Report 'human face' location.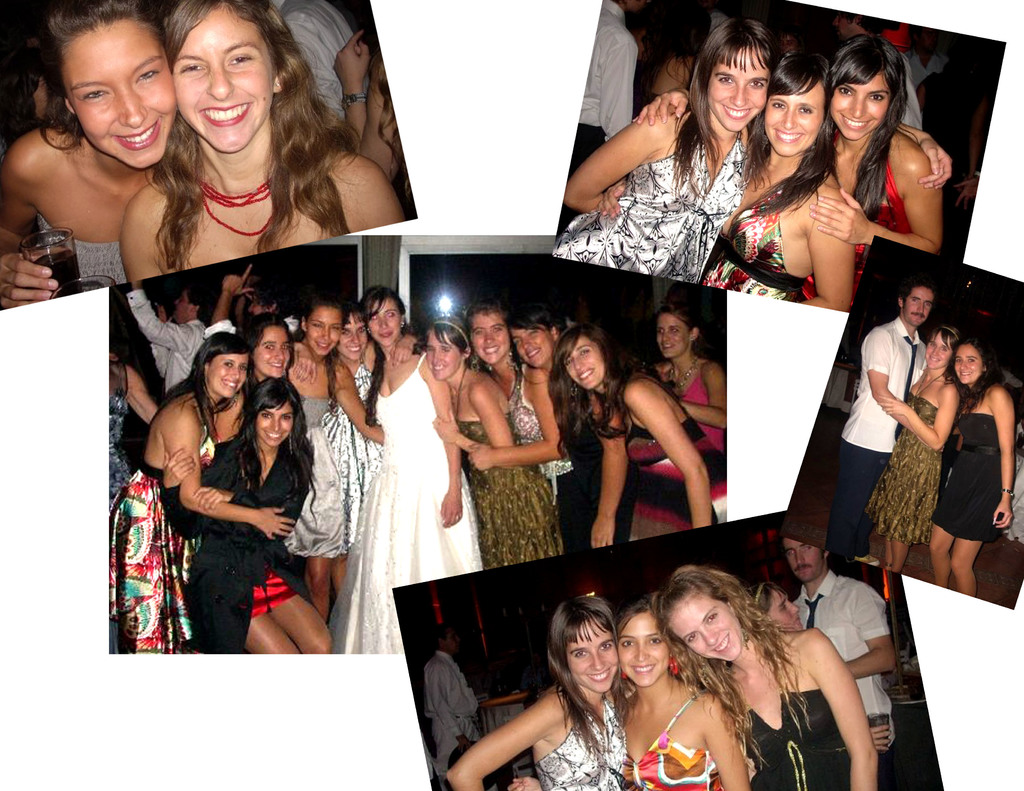
Report: left=904, top=289, right=934, bottom=326.
